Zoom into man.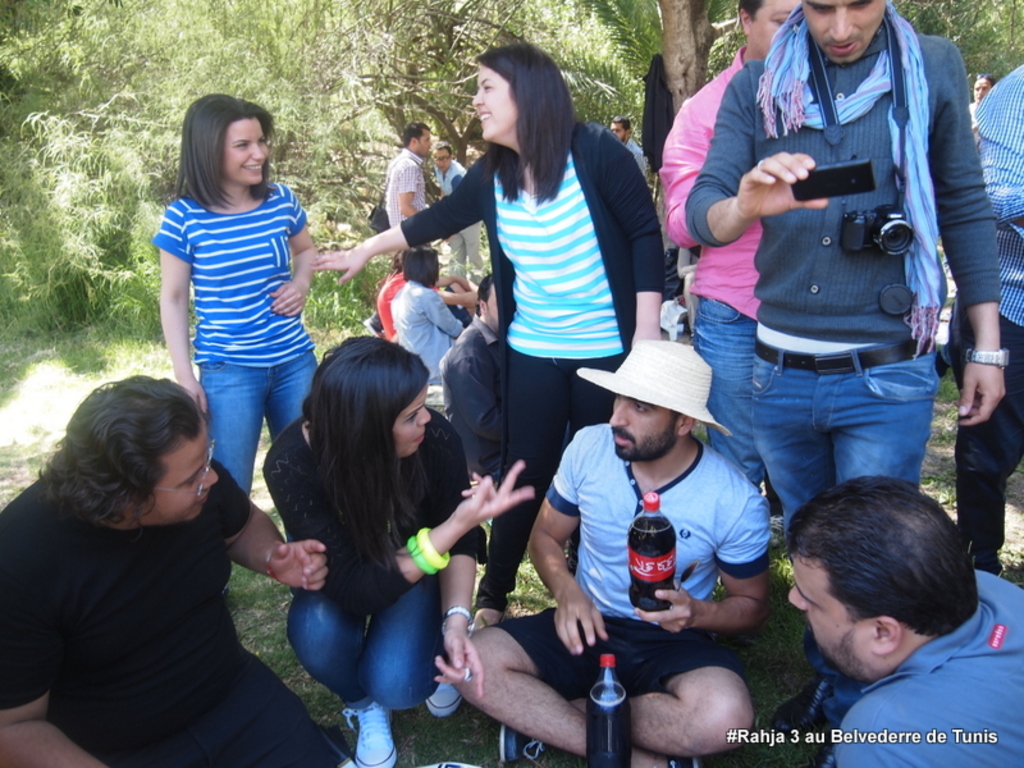
Zoom target: 937 63 1023 579.
